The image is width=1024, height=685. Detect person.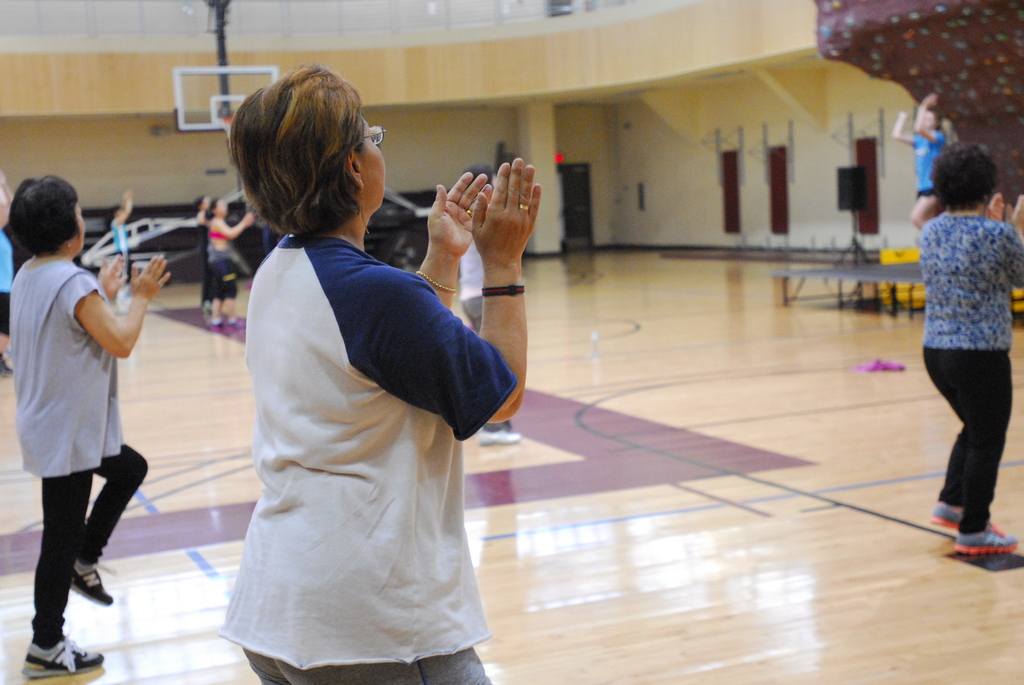
Detection: BBox(211, 196, 250, 328).
